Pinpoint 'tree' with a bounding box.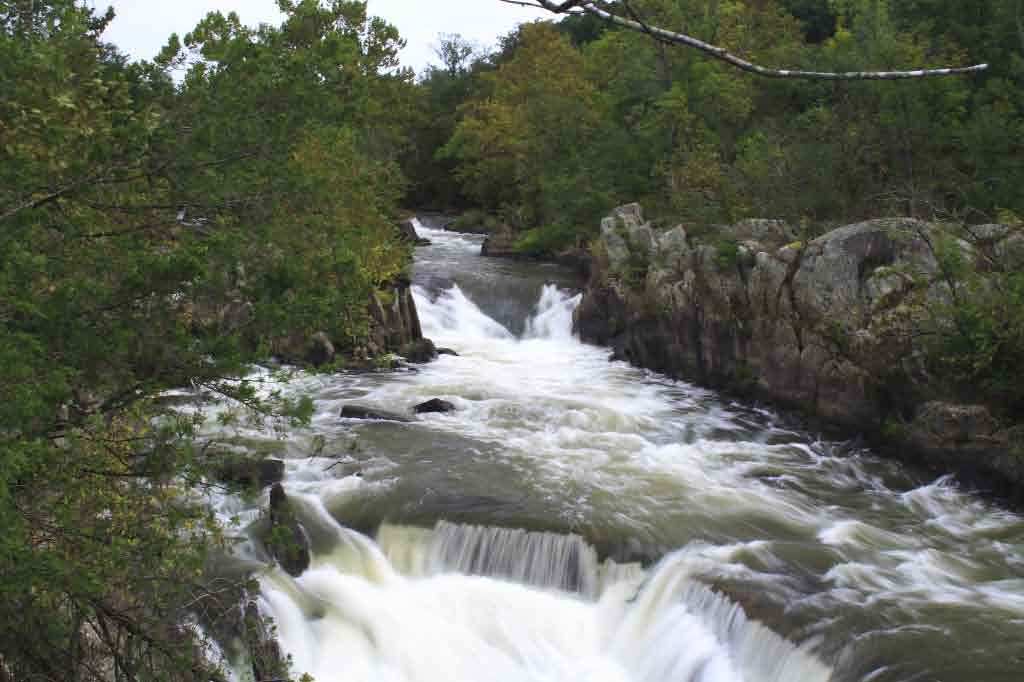
(x1=537, y1=15, x2=668, y2=215).
